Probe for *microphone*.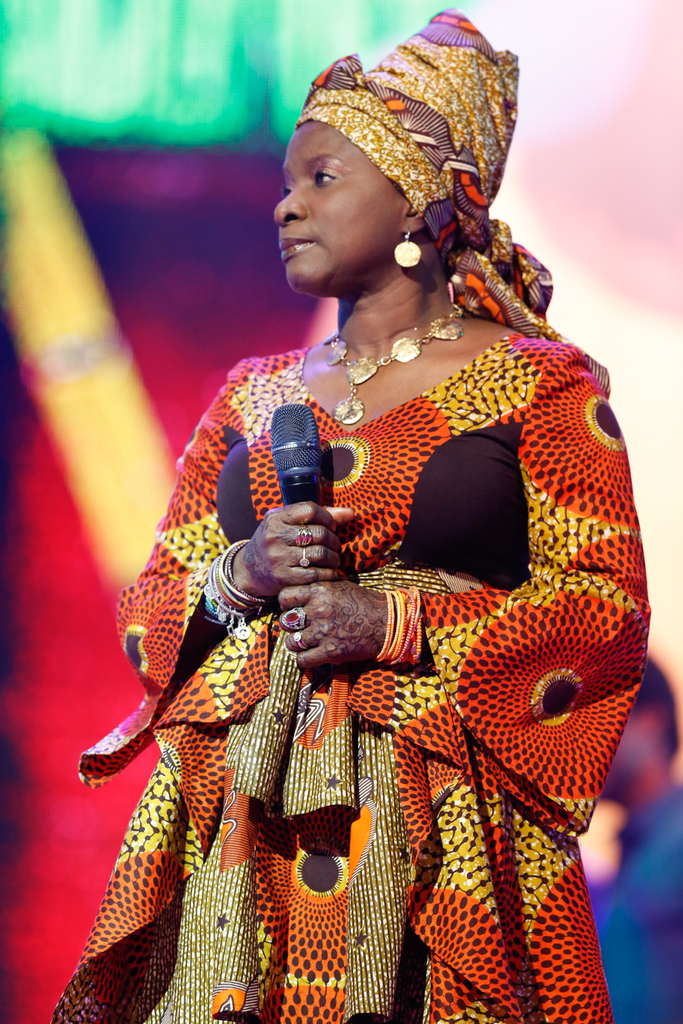
Probe result: detection(267, 400, 318, 507).
